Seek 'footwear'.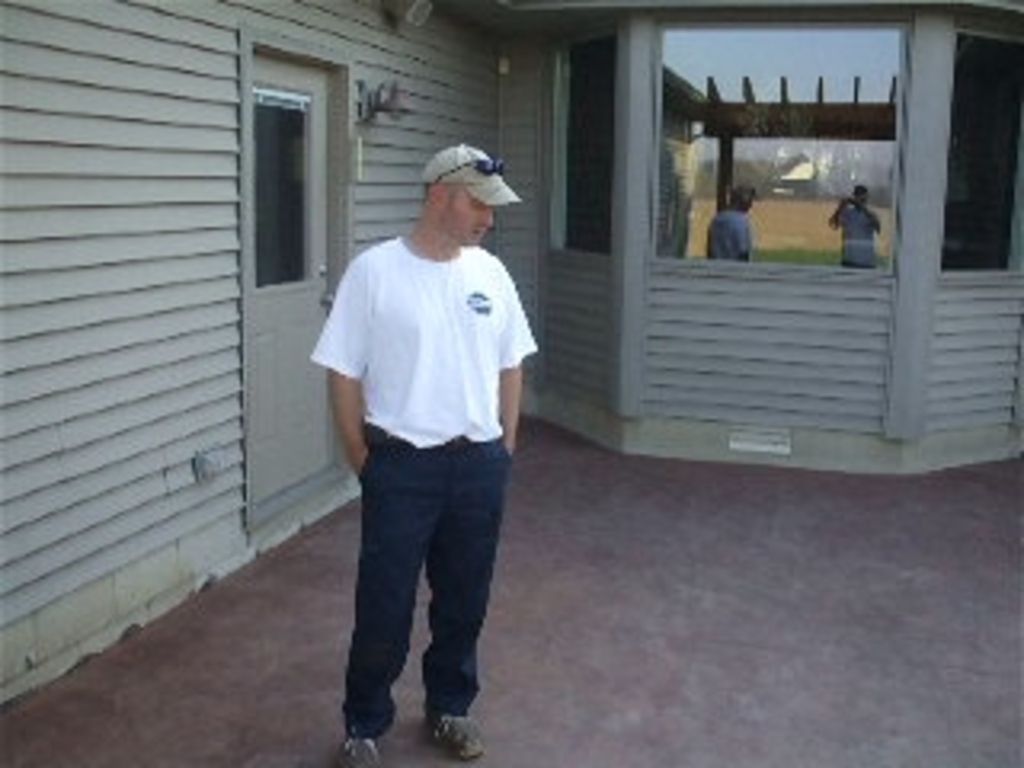
<bbox>397, 656, 470, 746</bbox>.
